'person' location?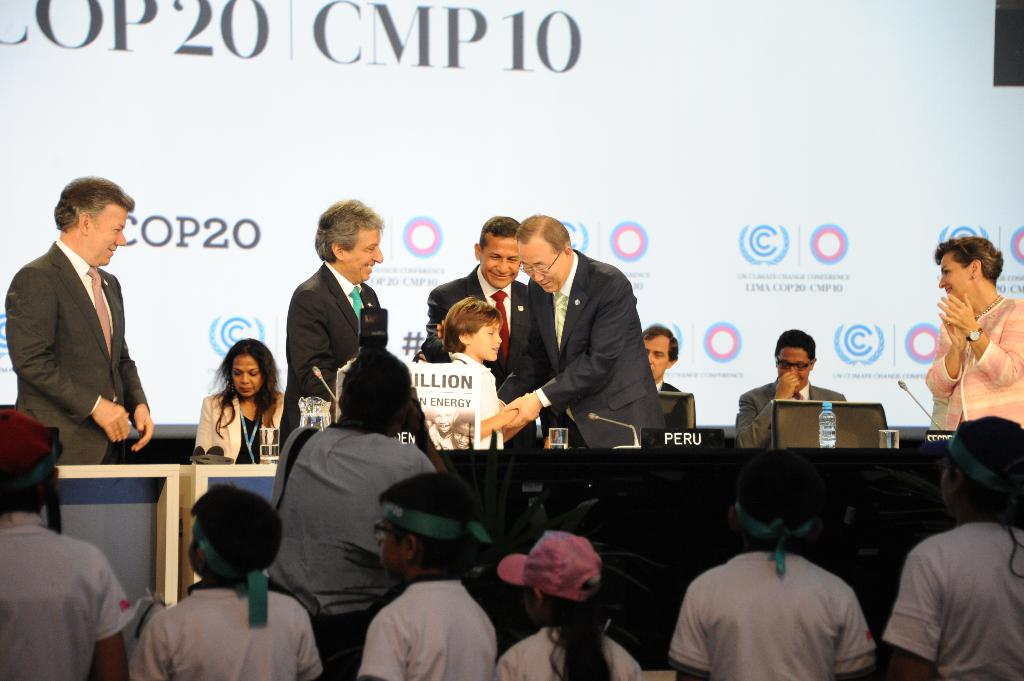
bbox=(631, 324, 685, 408)
